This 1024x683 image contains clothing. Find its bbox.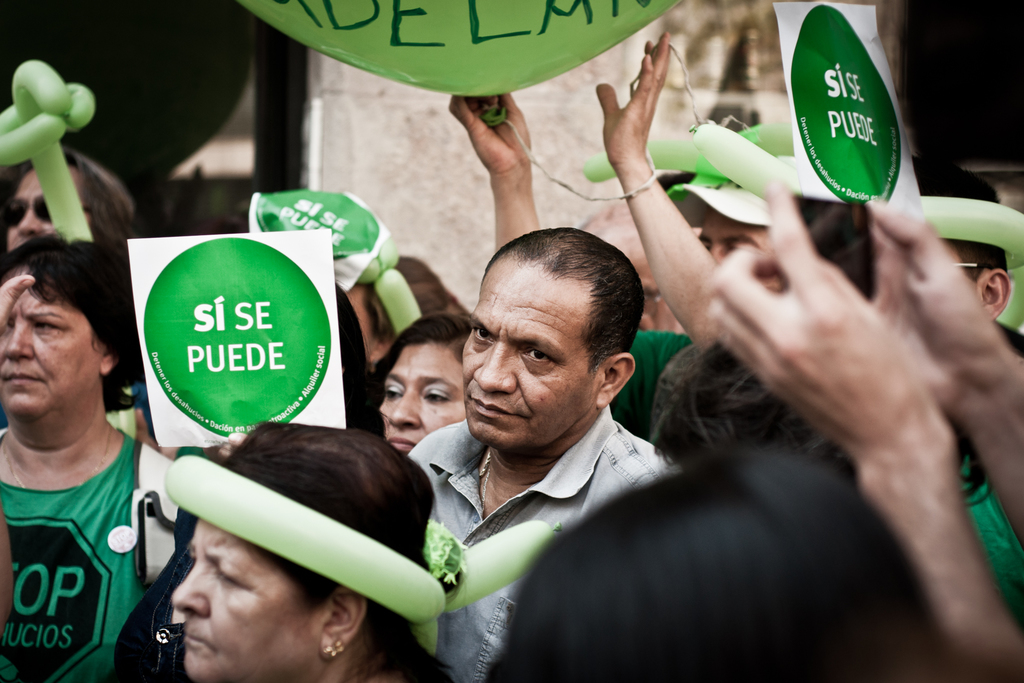
{"x1": 948, "y1": 445, "x2": 1023, "y2": 623}.
